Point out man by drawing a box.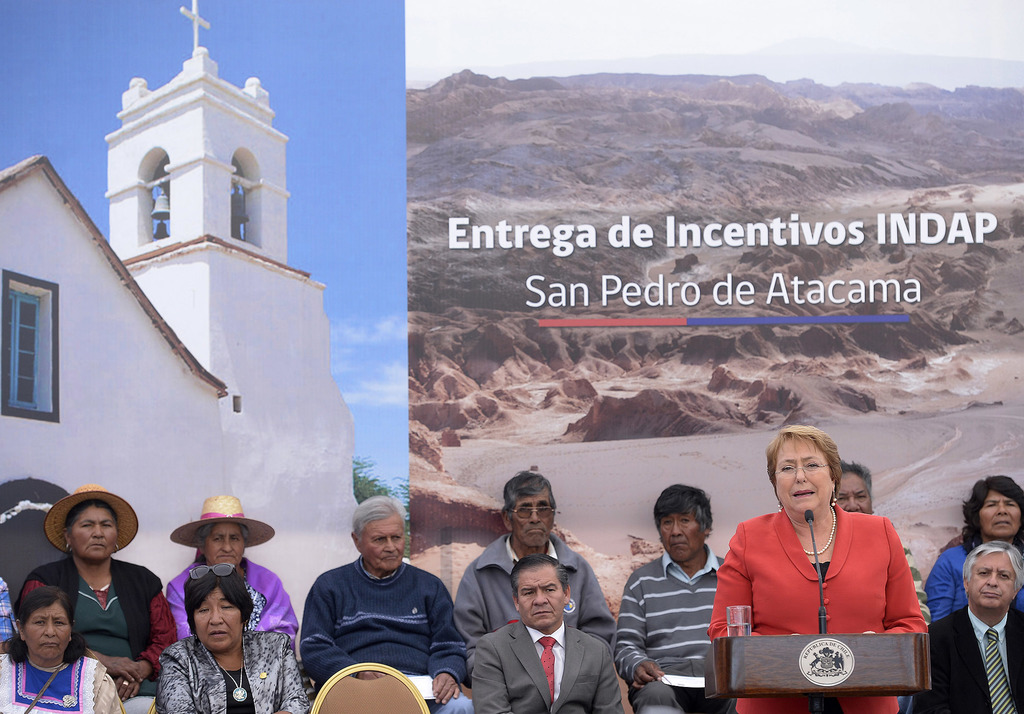
(609,482,740,713).
